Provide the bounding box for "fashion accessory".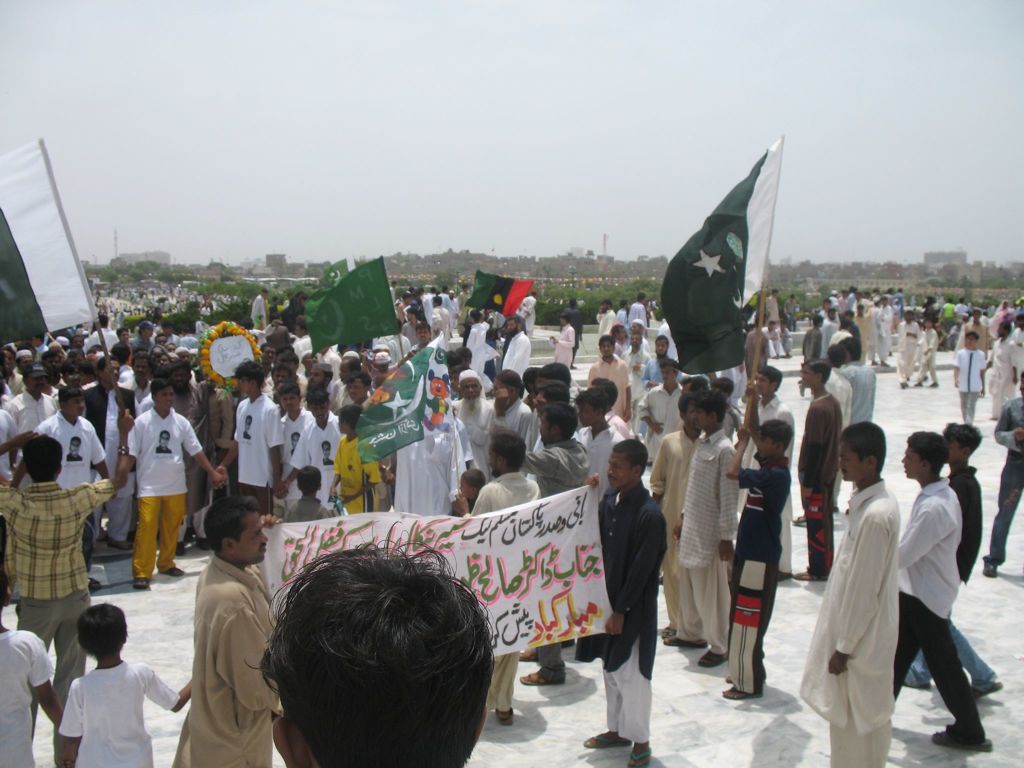
x1=908 y1=682 x2=931 y2=691.
